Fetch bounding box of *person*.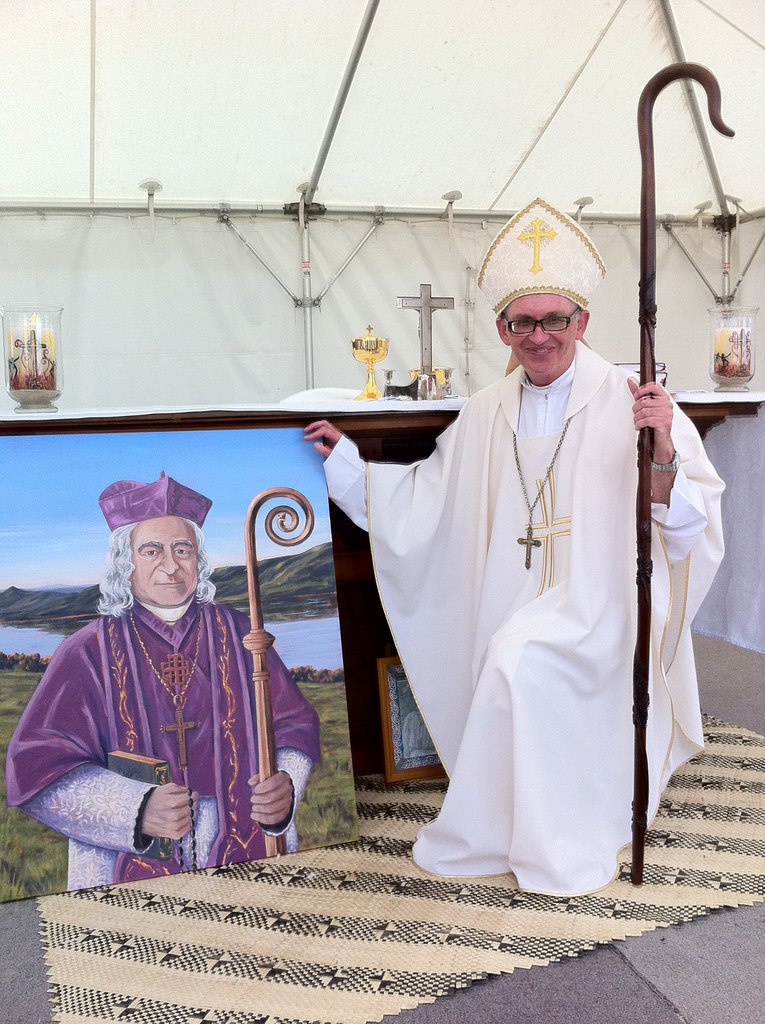
Bbox: bbox=[5, 468, 326, 879].
